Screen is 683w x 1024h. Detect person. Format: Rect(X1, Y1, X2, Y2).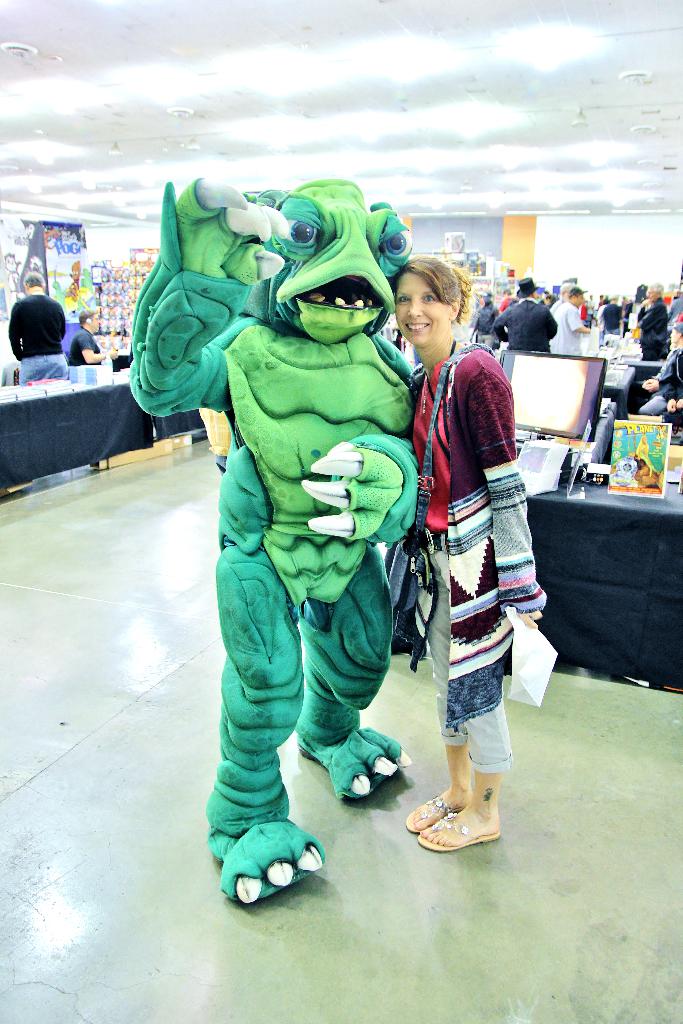
Rect(407, 239, 547, 862).
